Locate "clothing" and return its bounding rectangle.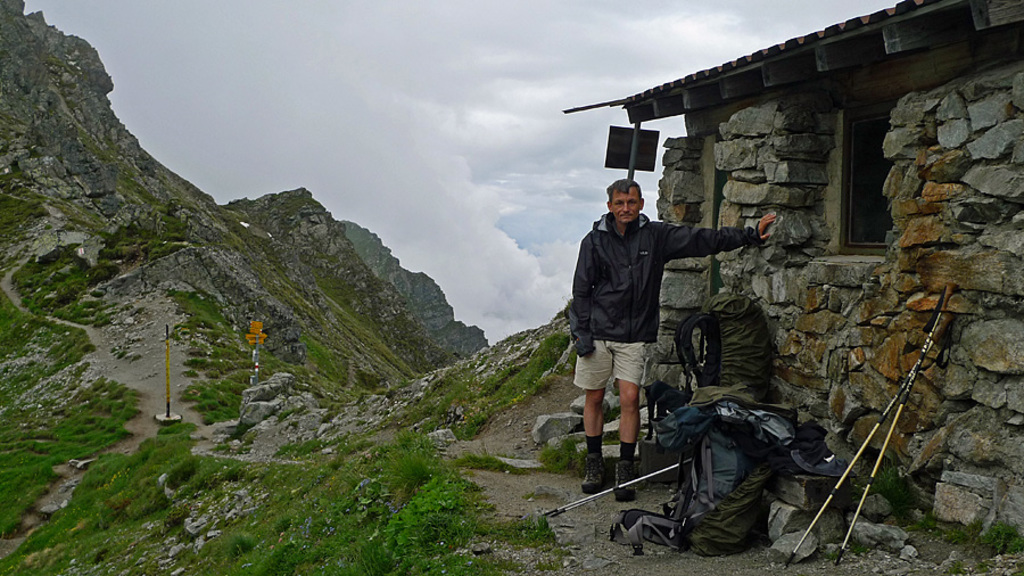
bbox=(568, 171, 734, 385).
